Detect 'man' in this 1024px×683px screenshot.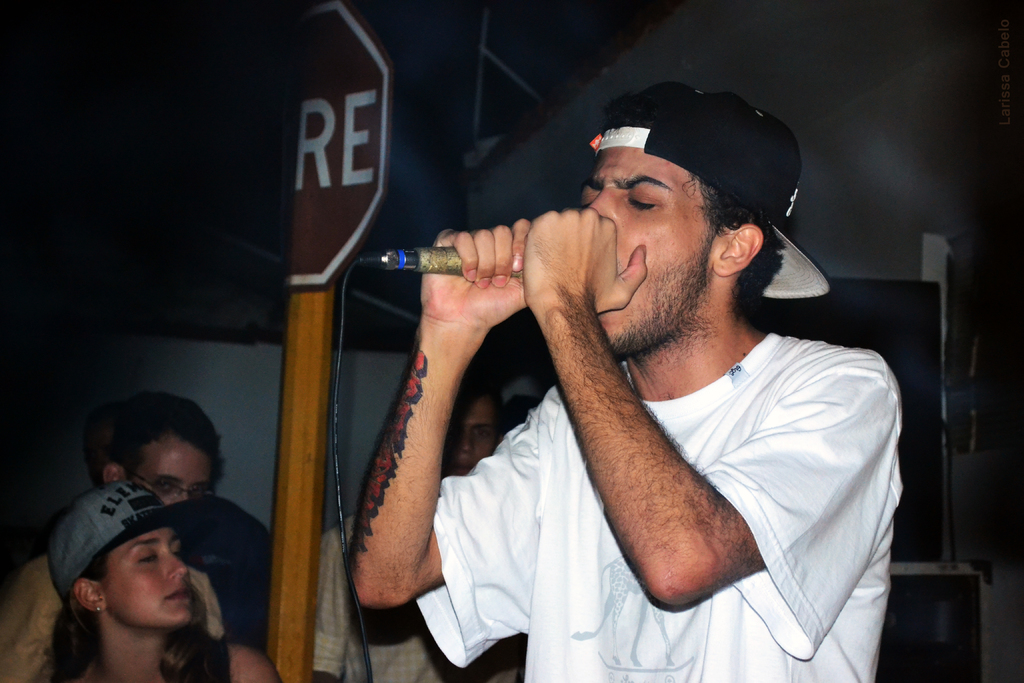
Detection: box(348, 79, 905, 682).
